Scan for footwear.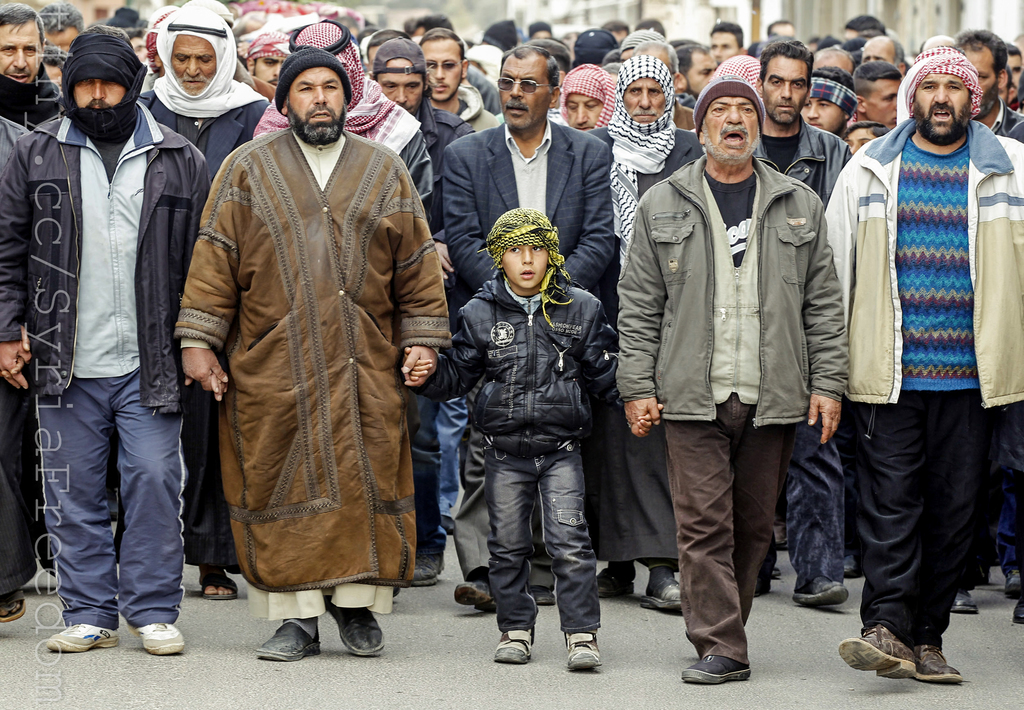
Scan result: select_region(143, 618, 188, 656).
